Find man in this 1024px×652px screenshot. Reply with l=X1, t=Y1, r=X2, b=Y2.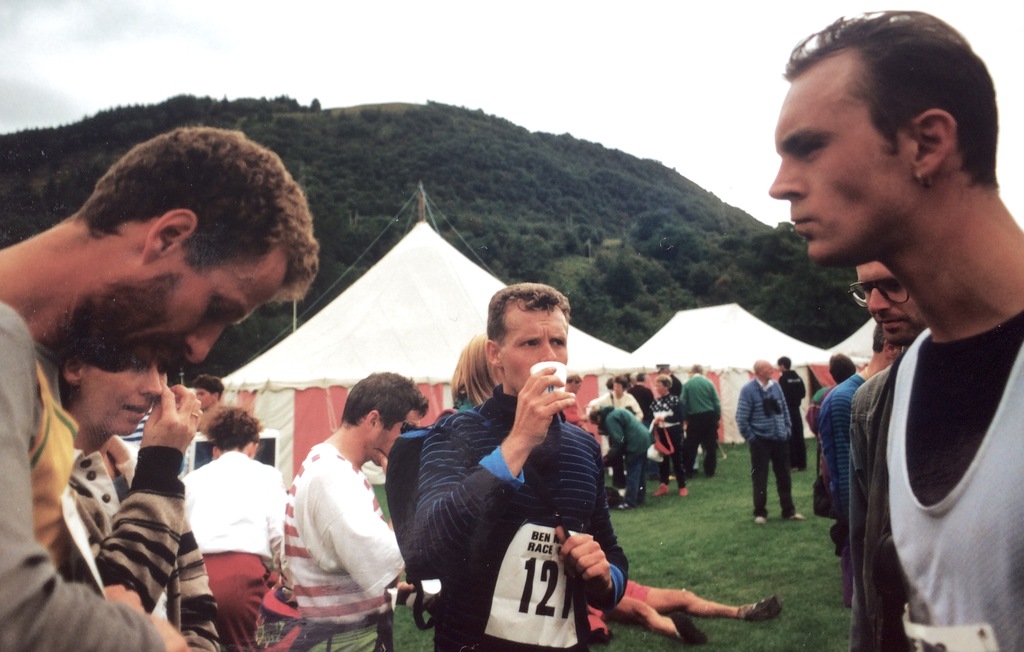
l=782, t=22, r=1023, b=651.
